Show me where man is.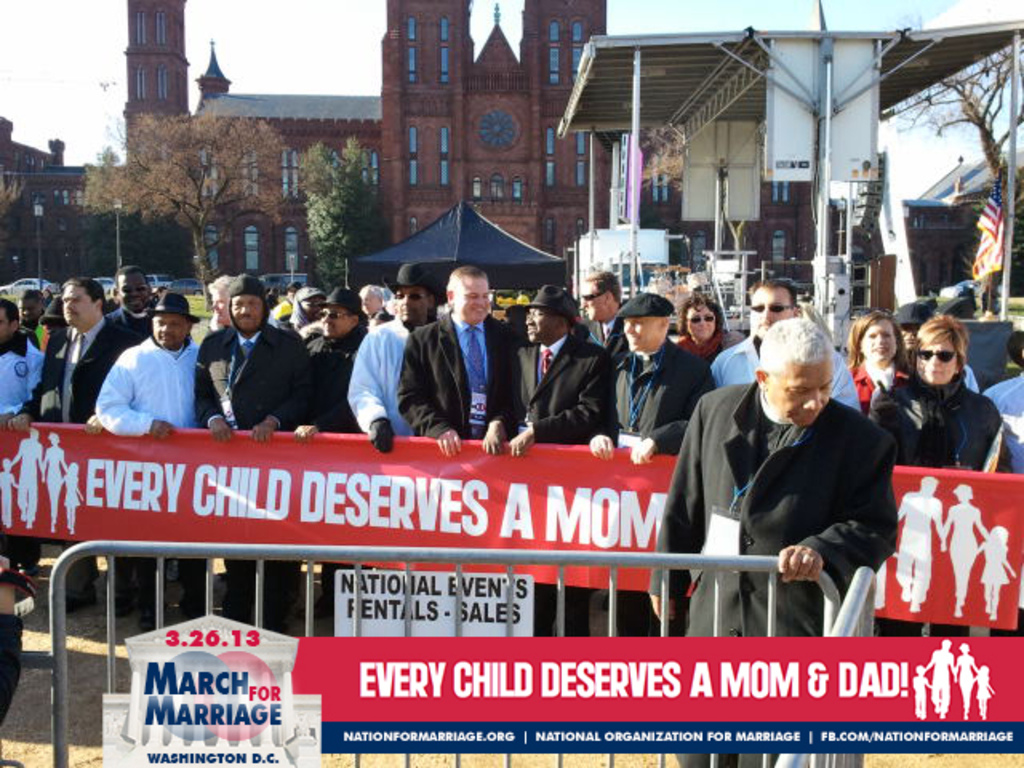
man is at locate(706, 274, 867, 413).
